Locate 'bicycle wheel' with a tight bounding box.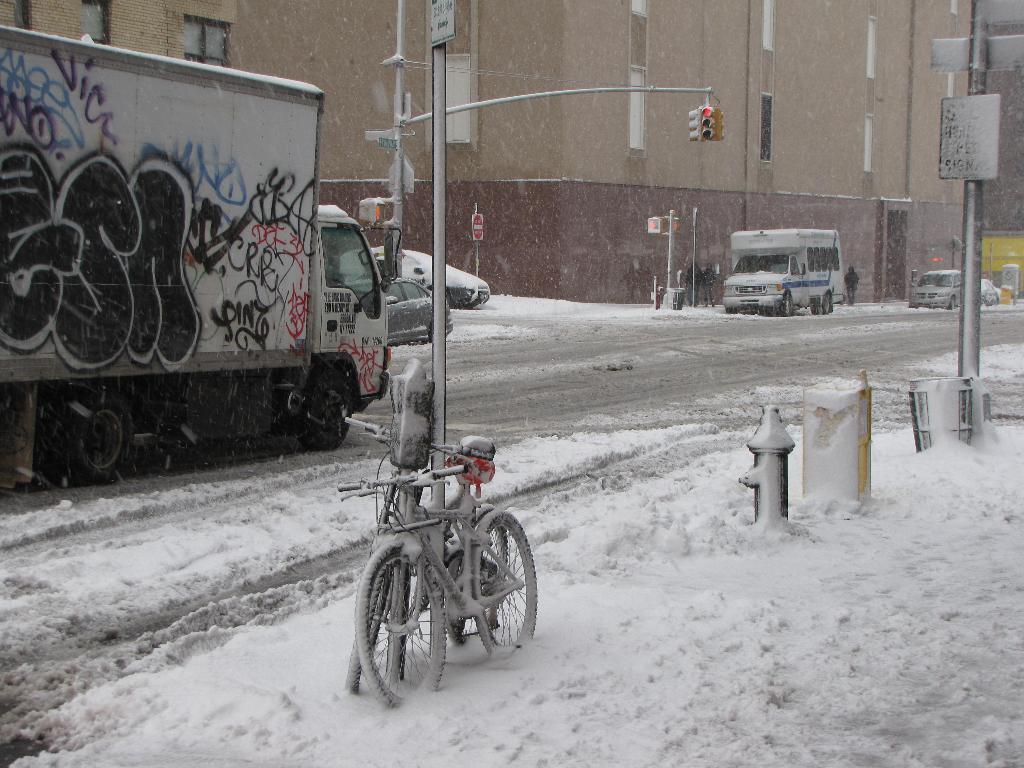
bbox(440, 500, 509, 653).
